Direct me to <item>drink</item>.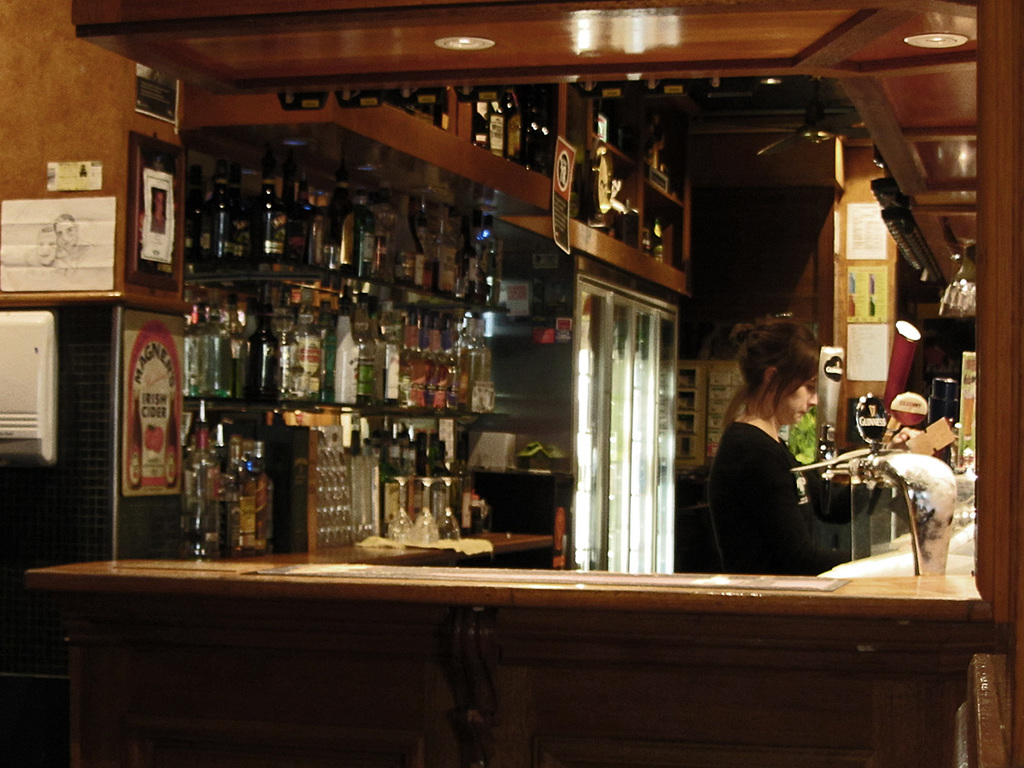
Direction: <bbox>477, 92, 503, 157</bbox>.
